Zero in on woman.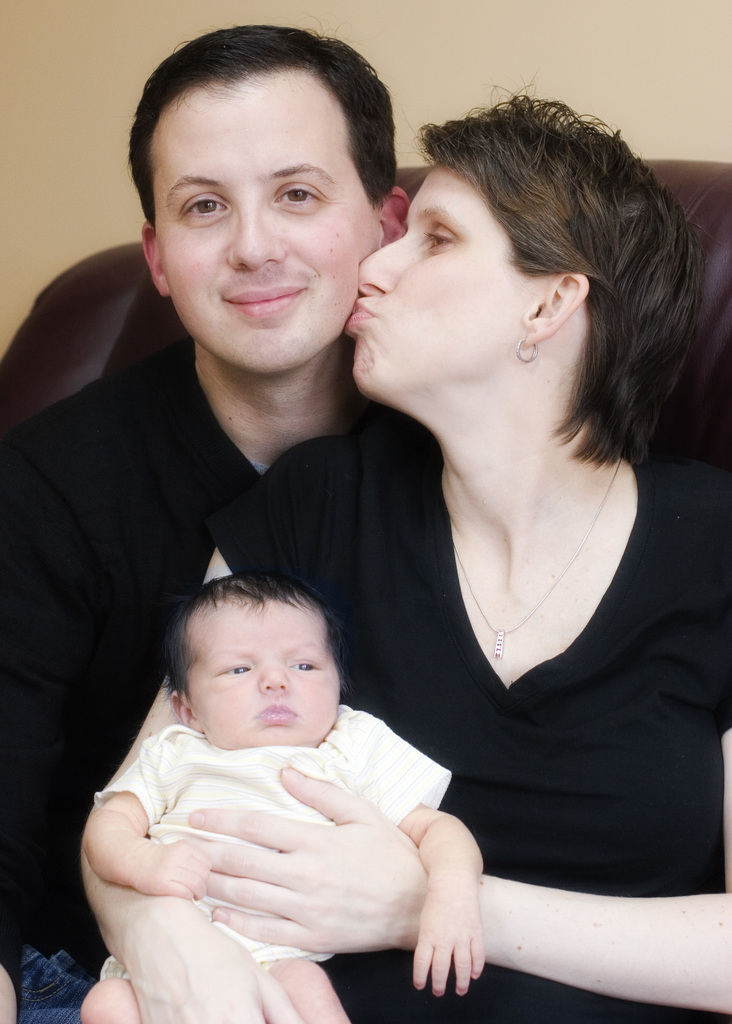
Zeroed in: select_region(261, 82, 712, 1005).
